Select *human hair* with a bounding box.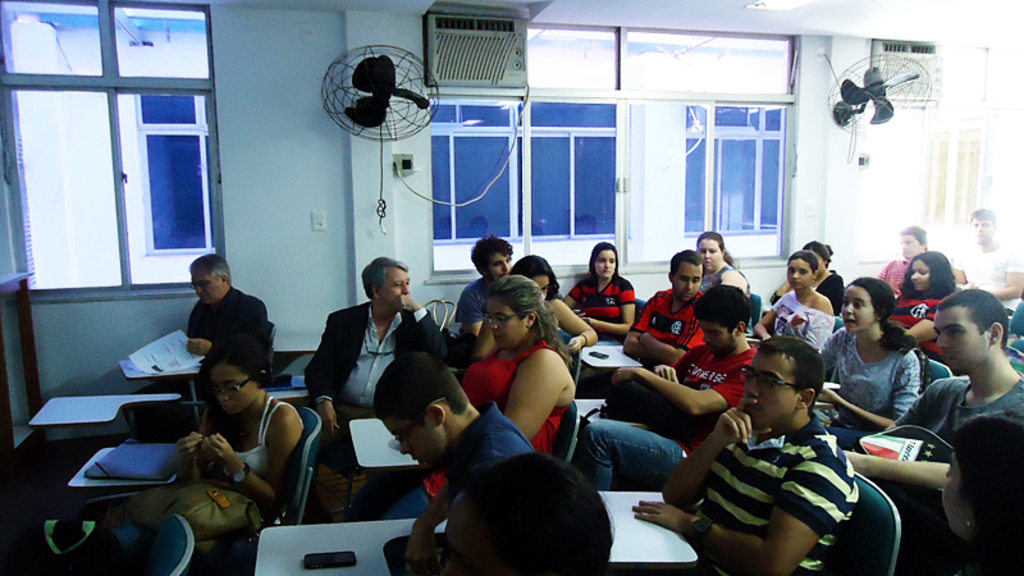
787:246:820:278.
